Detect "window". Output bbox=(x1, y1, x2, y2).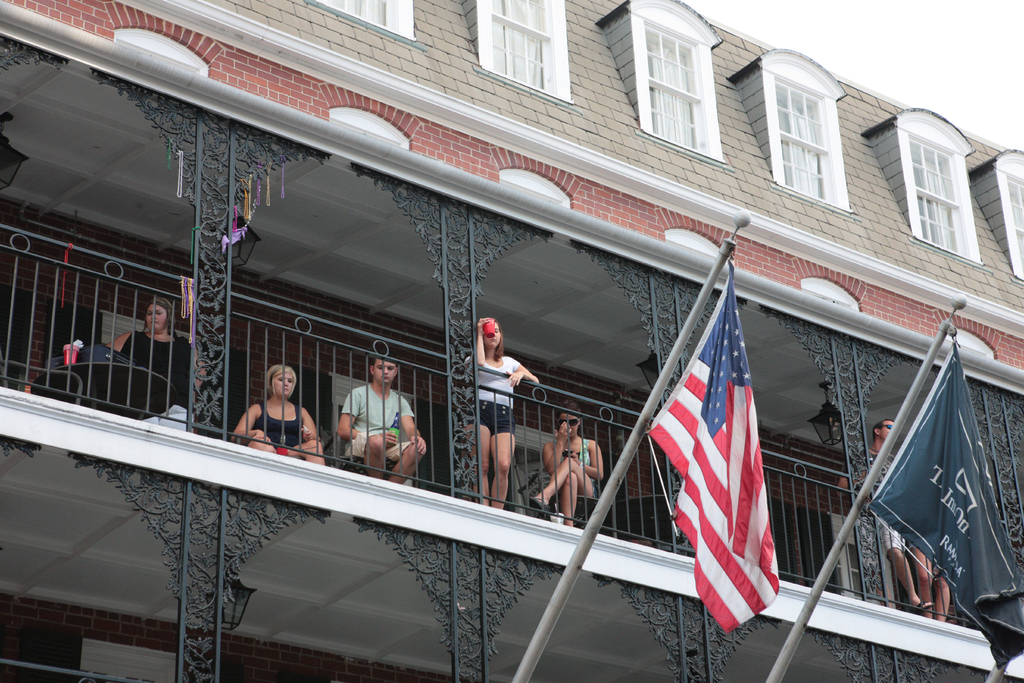
bbox=(627, 0, 727, 170).
